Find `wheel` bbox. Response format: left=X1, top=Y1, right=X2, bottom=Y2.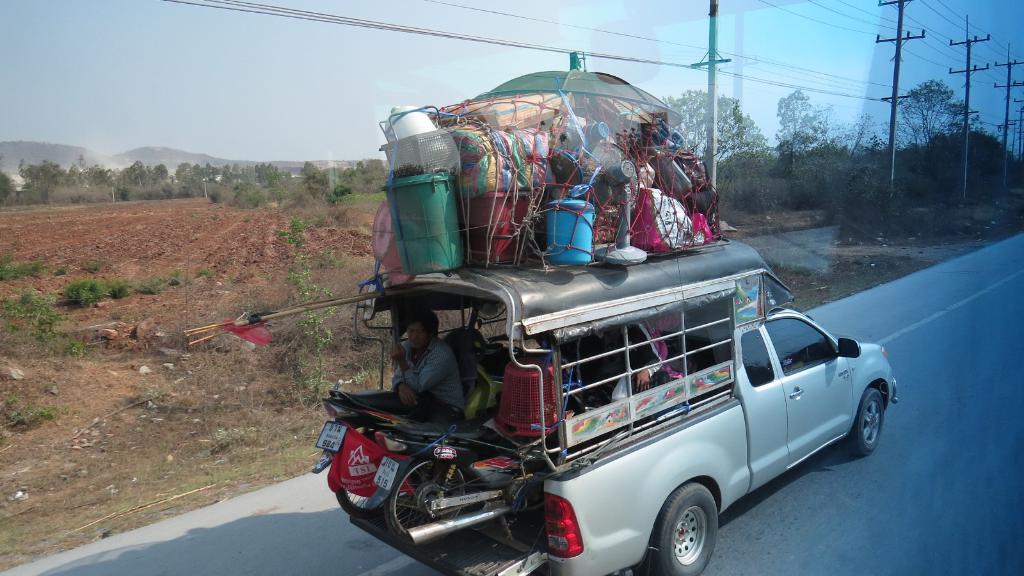
left=653, top=484, right=721, bottom=573.
